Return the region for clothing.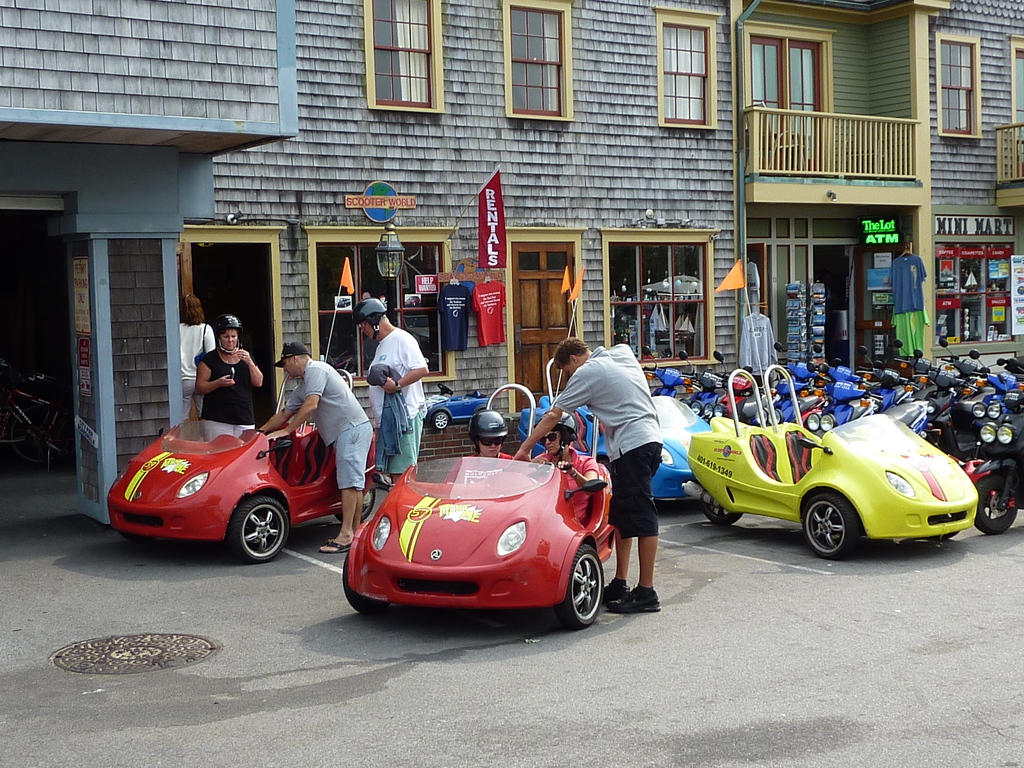
<bbox>175, 318, 214, 417</bbox>.
